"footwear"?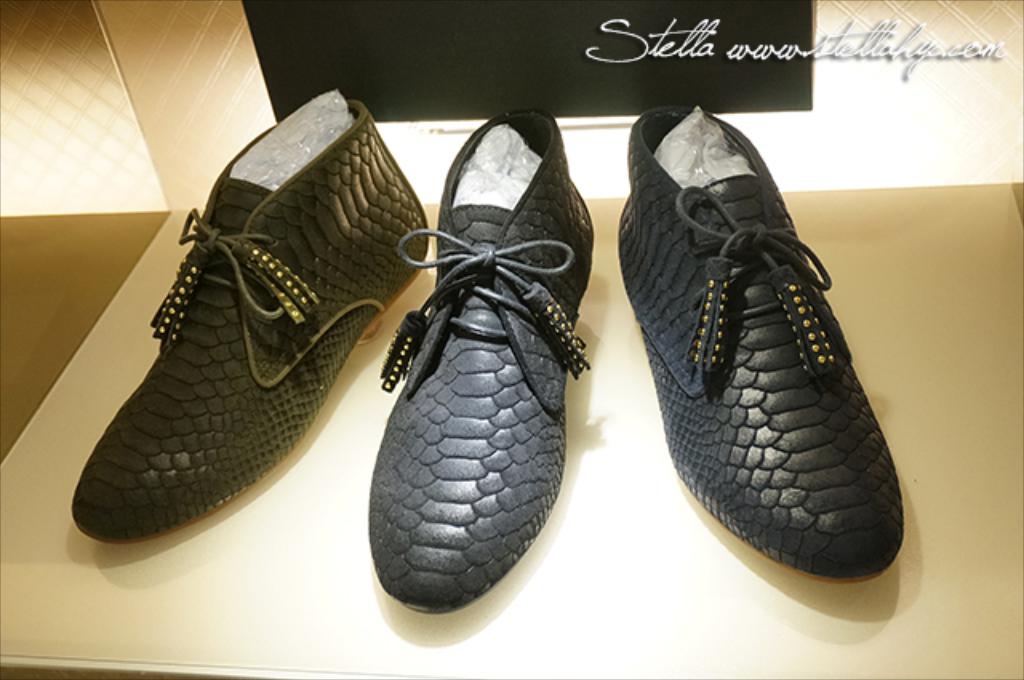
[366,115,586,630]
